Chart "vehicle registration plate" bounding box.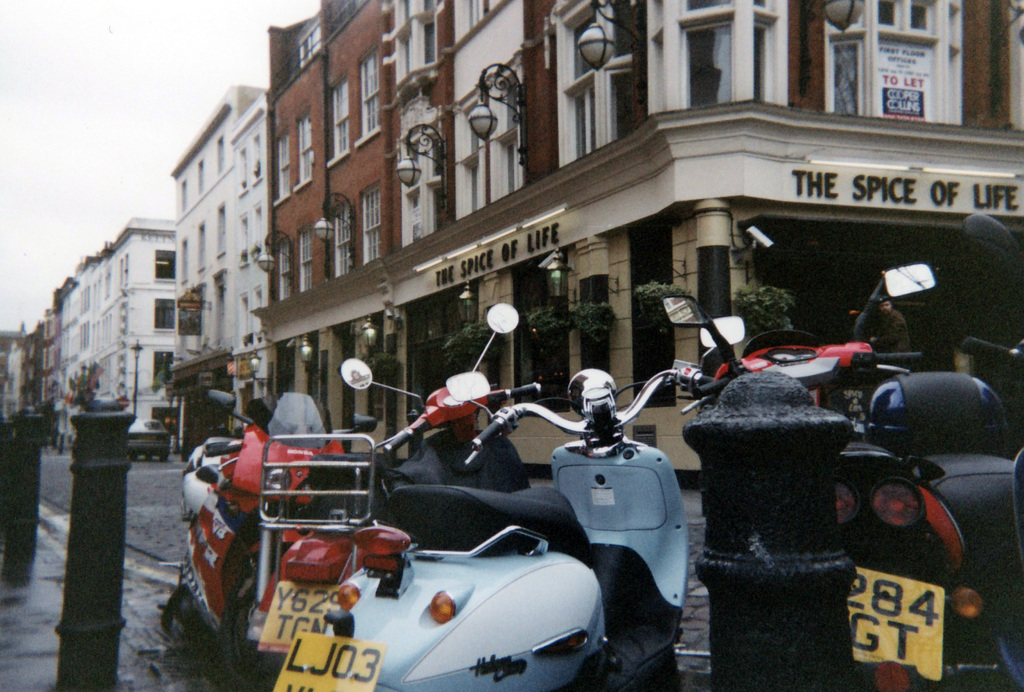
Charted: region(845, 566, 948, 682).
